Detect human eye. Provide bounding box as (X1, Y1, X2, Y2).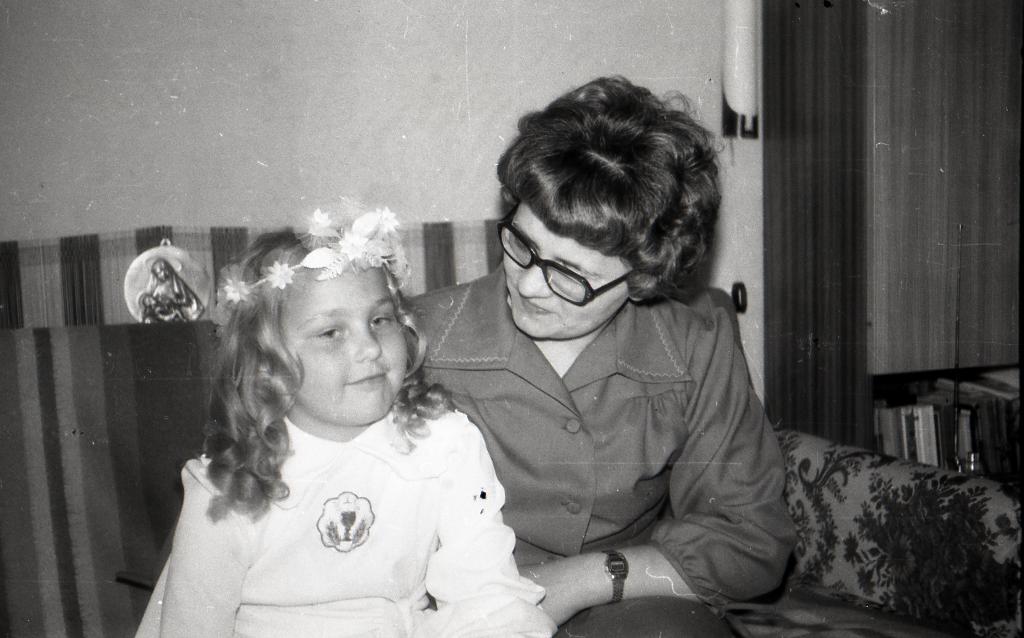
(312, 325, 349, 345).
